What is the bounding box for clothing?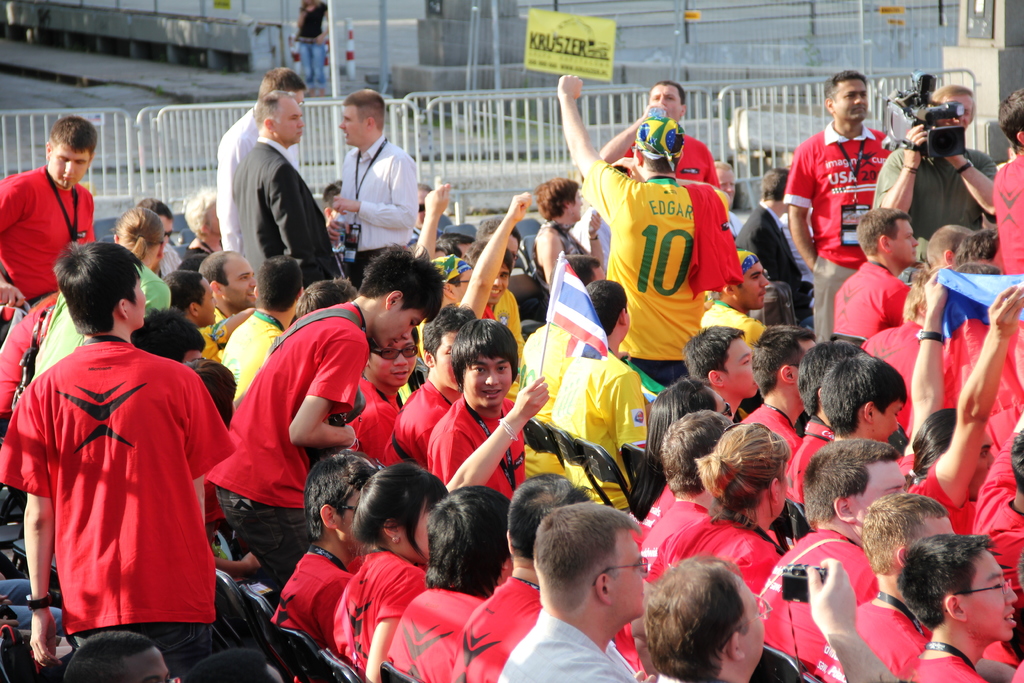
bbox=(995, 152, 1023, 282).
